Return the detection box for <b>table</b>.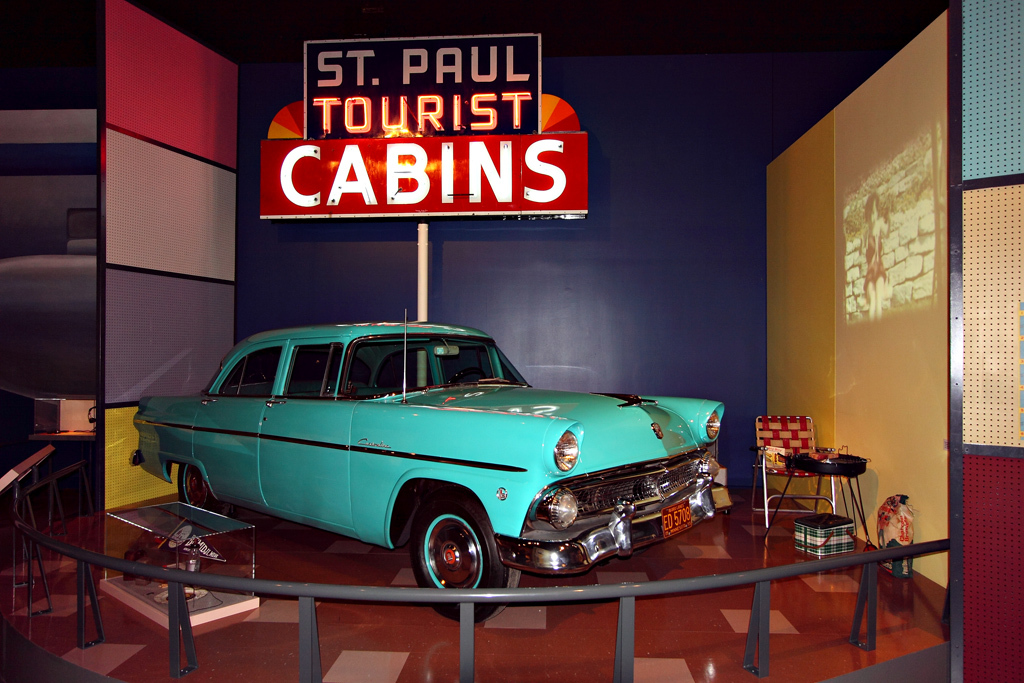
{"left": 759, "top": 443, "right": 890, "bottom": 573}.
